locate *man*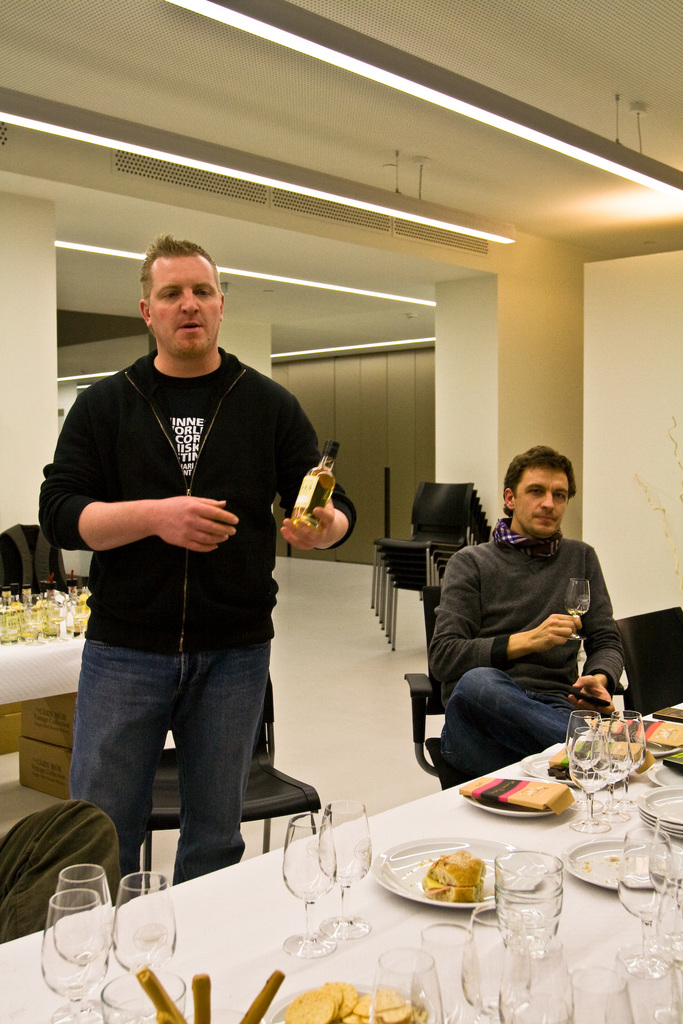
<region>428, 442, 631, 791</region>
